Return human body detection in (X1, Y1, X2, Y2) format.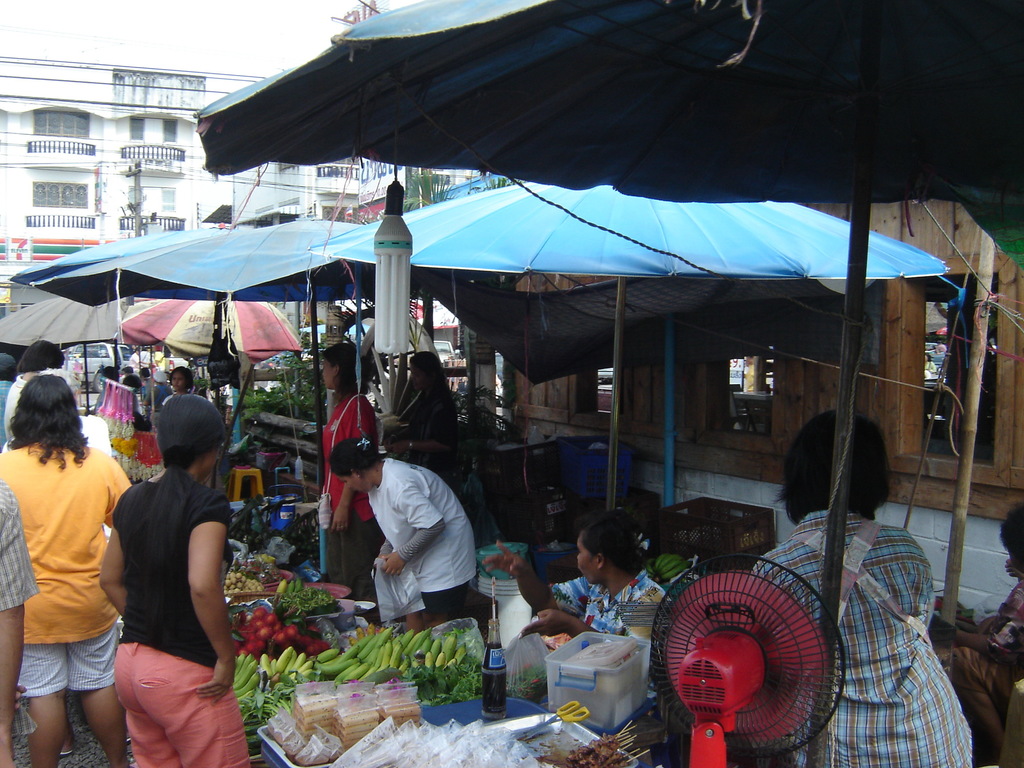
(476, 538, 668, 703).
